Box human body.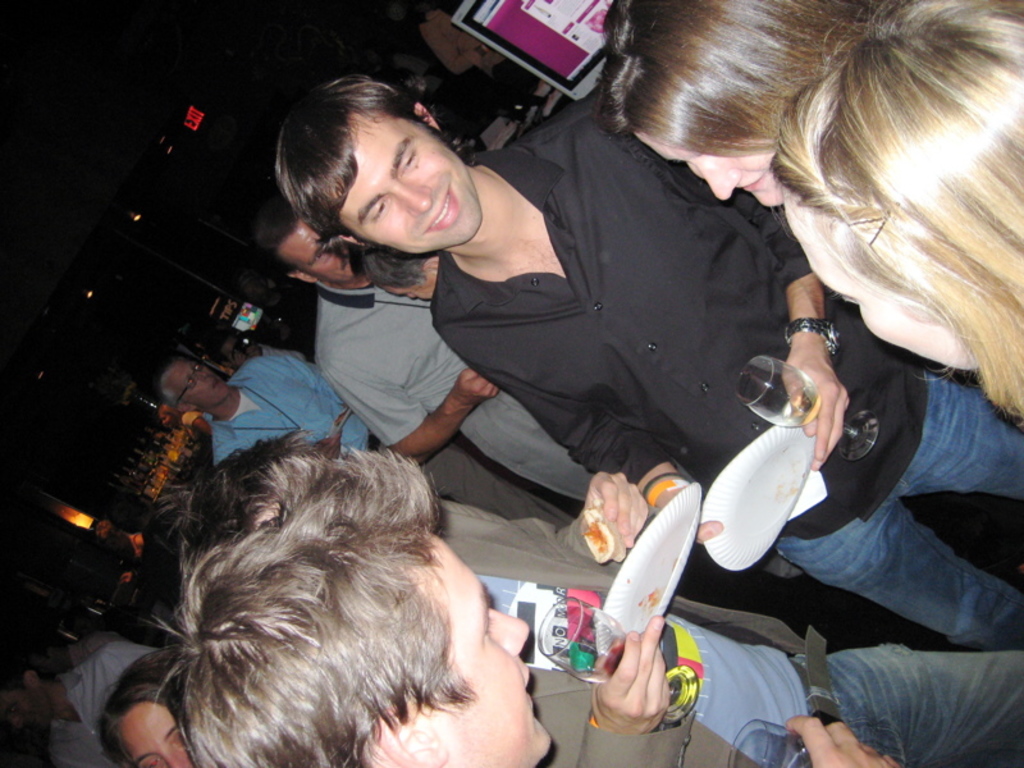
[0,636,155,767].
